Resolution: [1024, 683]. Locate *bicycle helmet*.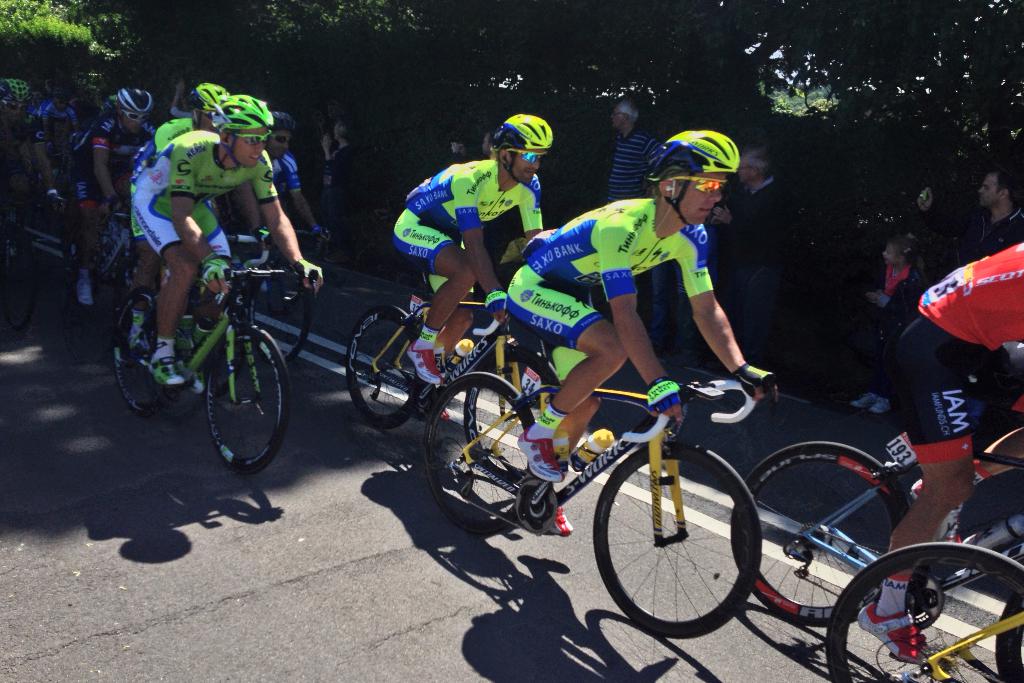
Rect(209, 93, 275, 168).
